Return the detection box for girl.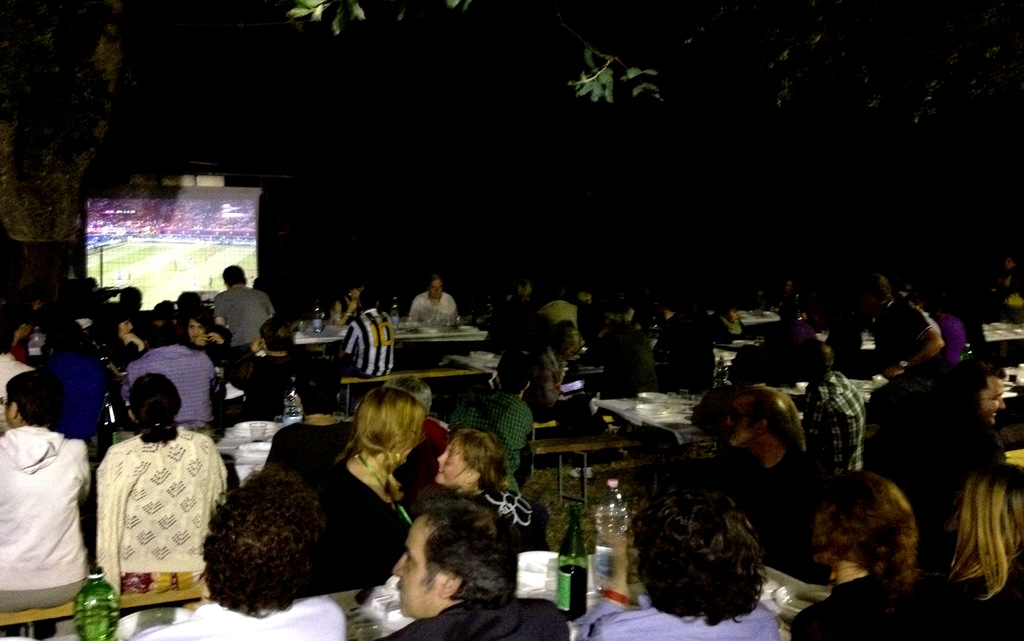
x1=181 y1=302 x2=230 y2=367.
